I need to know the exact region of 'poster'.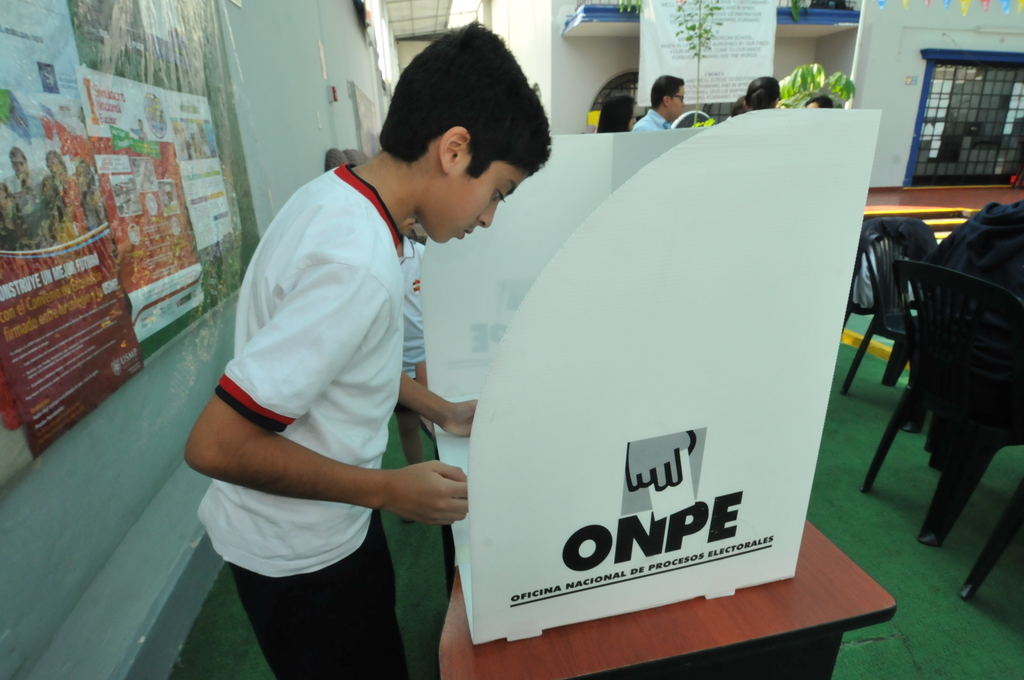
Region: 2/0/262/498.
